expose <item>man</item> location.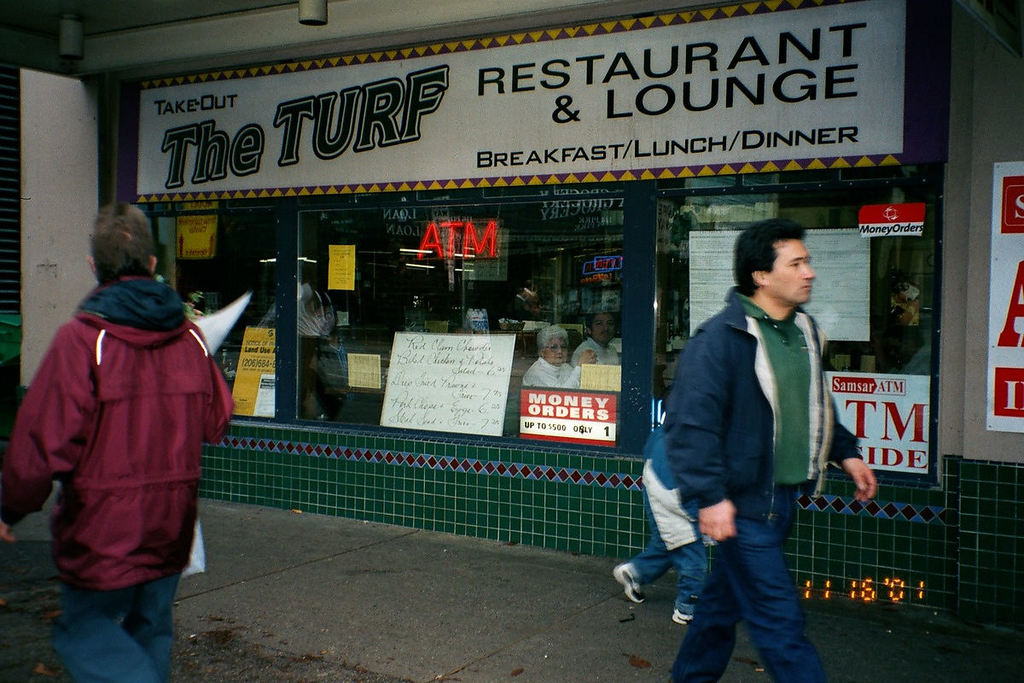
Exposed at detection(300, 267, 329, 423).
